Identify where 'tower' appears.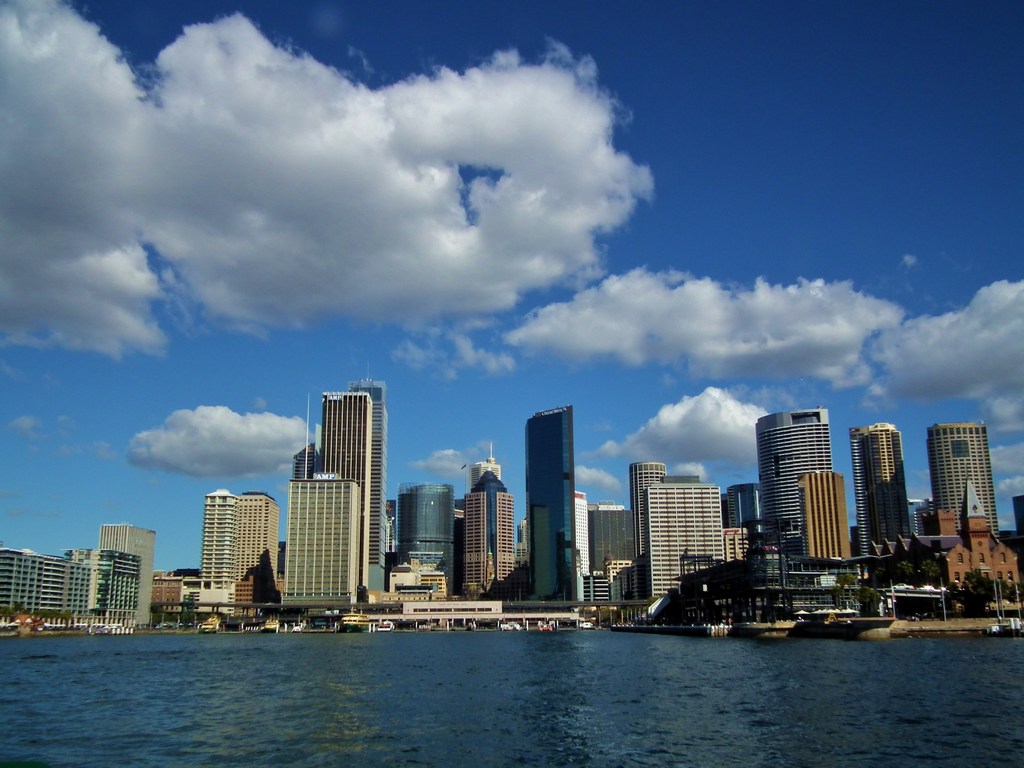
Appears at box(0, 541, 100, 622).
